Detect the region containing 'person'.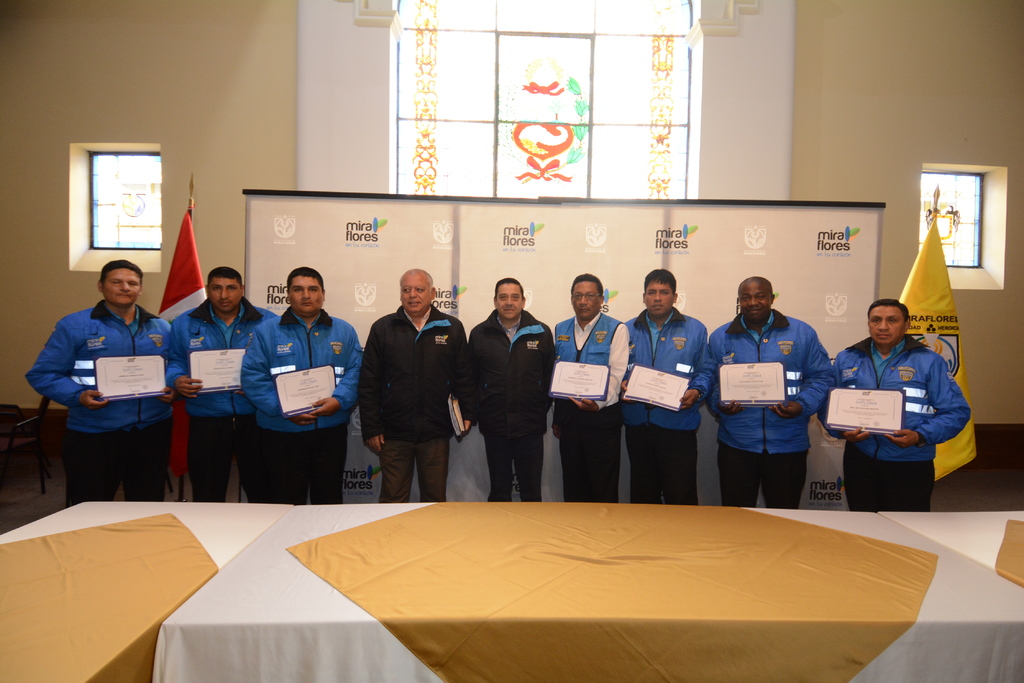
l=358, t=268, r=473, b=504.
